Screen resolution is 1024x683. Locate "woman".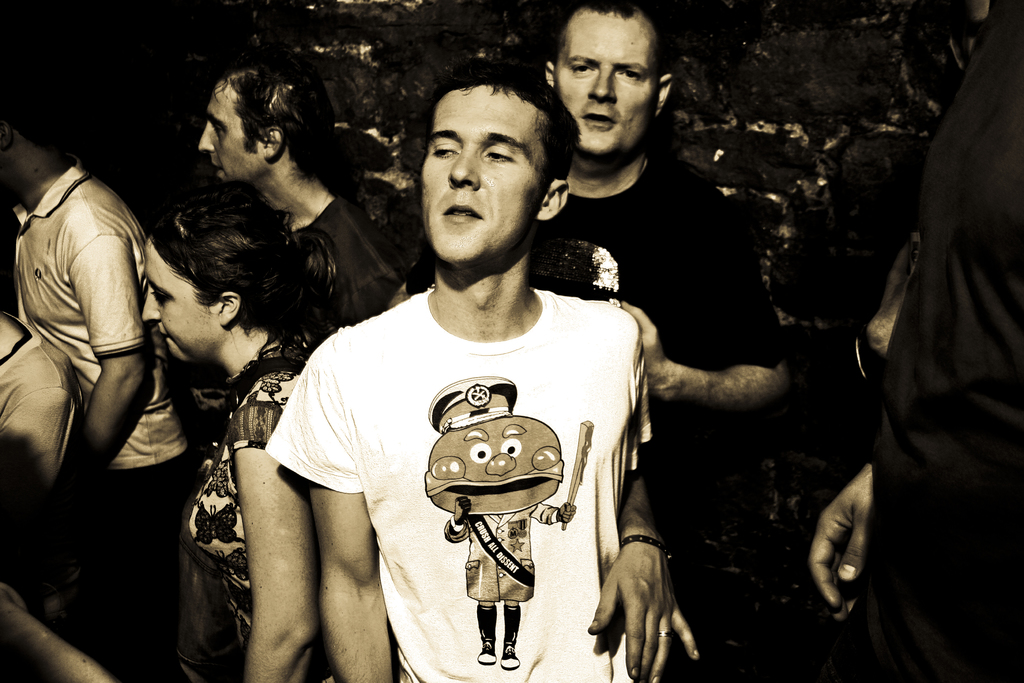
133:188:354:682.
